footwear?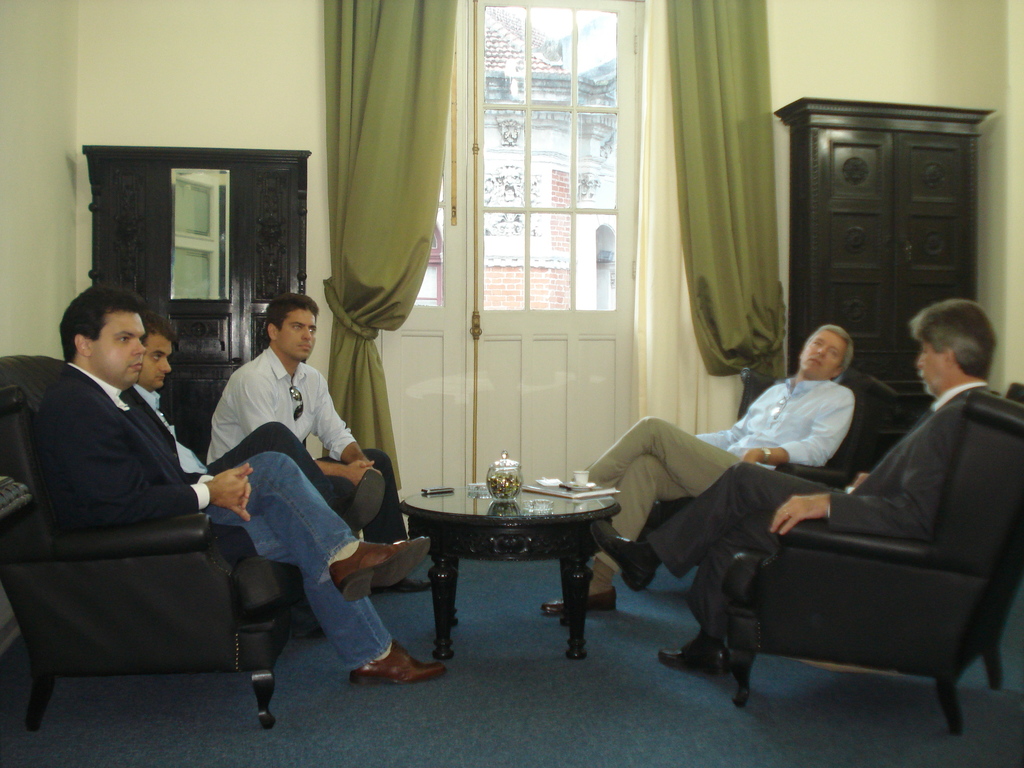
pyautogui.locateOnScreen(535, 591, 620, 618)
